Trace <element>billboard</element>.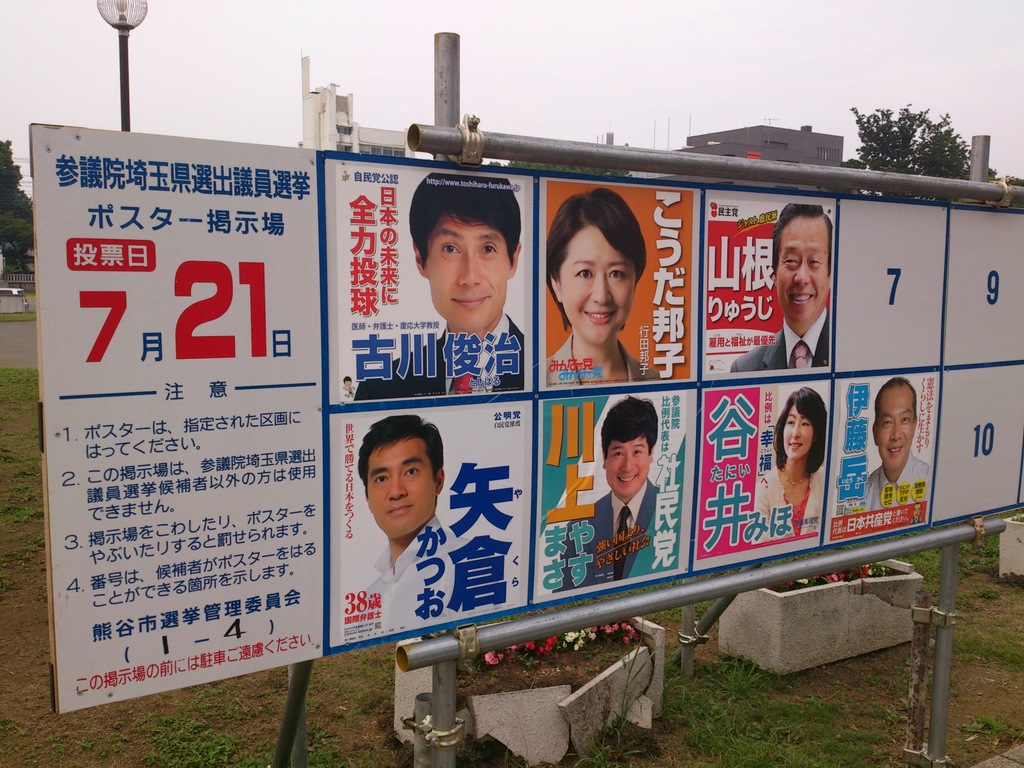
Traced to (330, 154, 1023, 643).
